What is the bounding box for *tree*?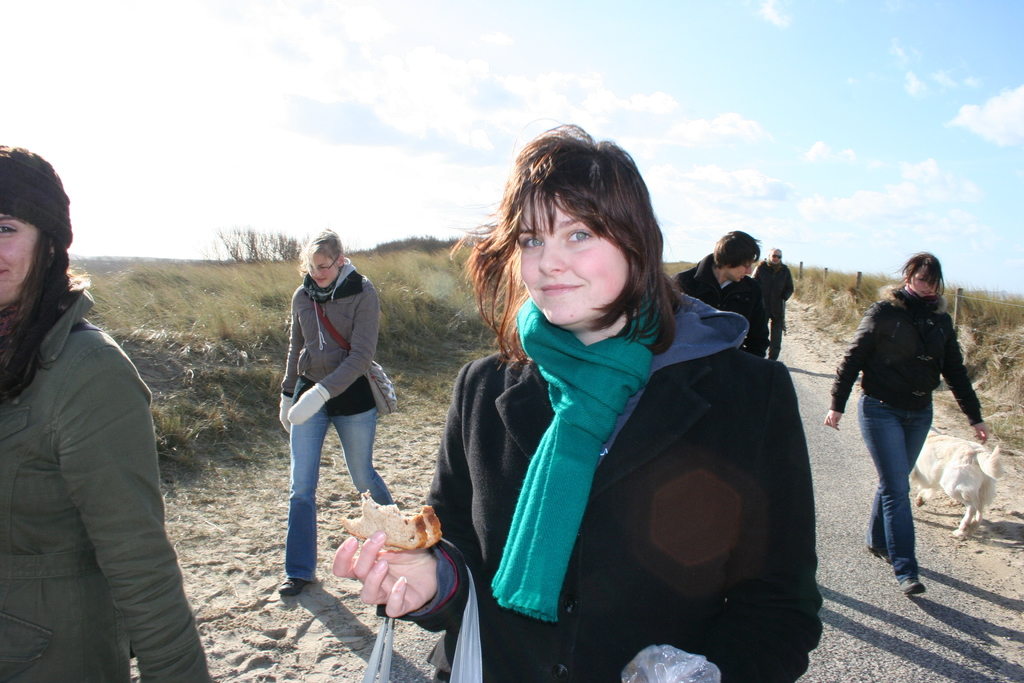
locate(216, 229, 305, 263).
